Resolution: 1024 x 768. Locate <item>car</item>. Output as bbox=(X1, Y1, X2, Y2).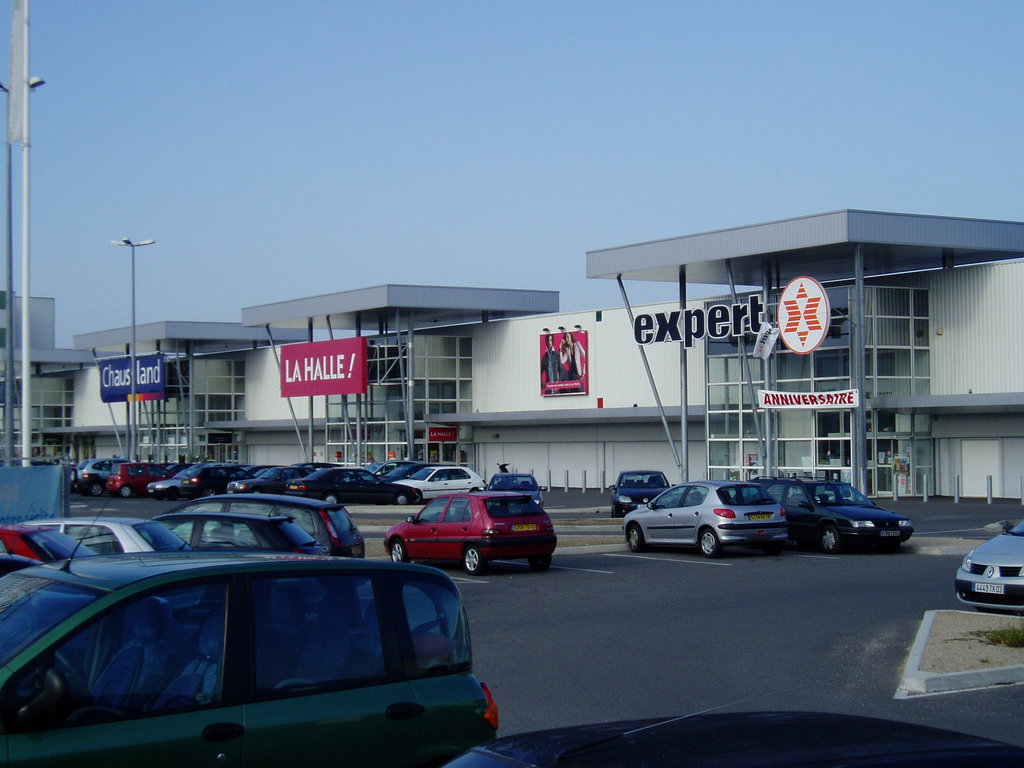
bbox=(153, 492, 372, 559).
